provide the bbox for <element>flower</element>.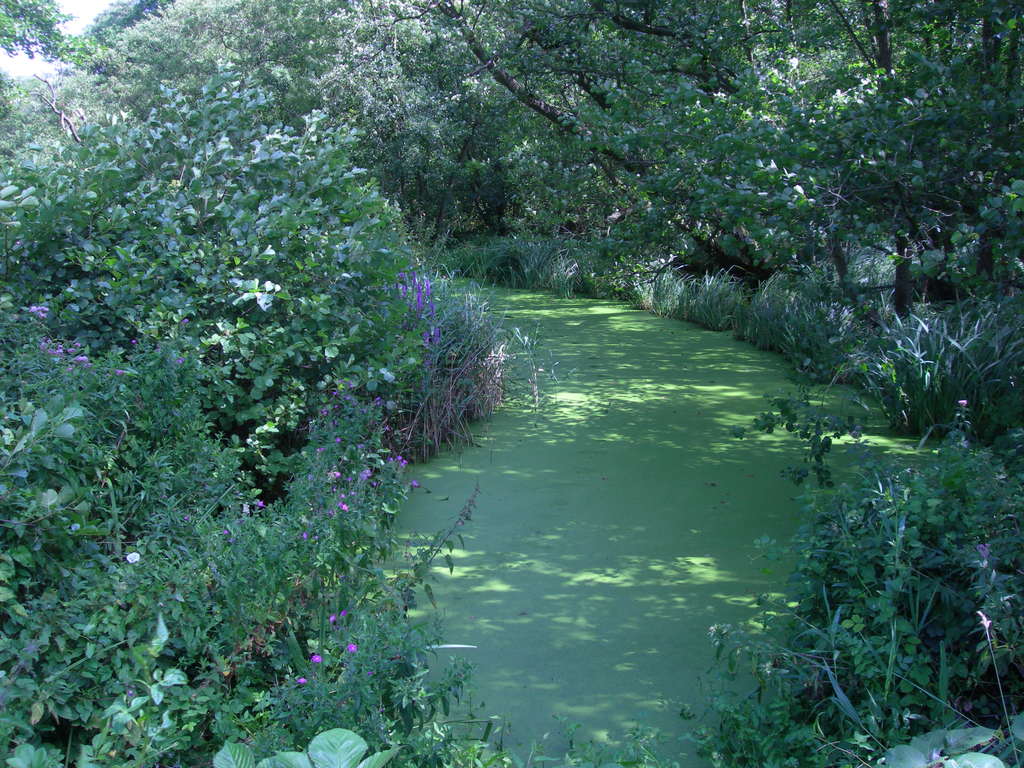
(x1=367, y1=670, x2=372, y2=676).
